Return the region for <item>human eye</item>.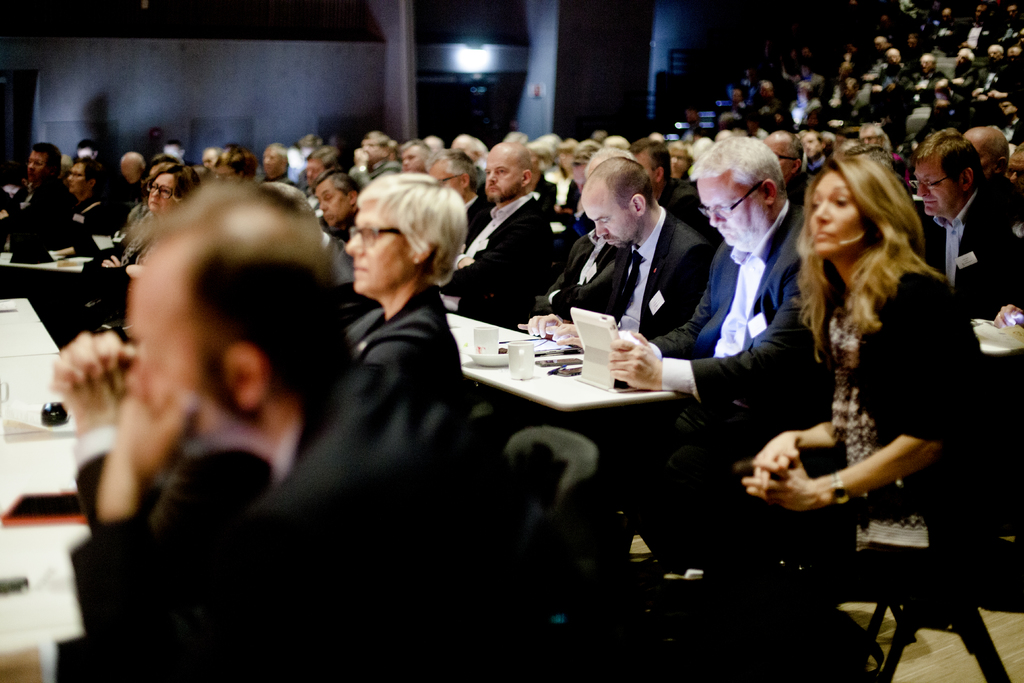
<region>724, 202, 733, 215</region>.
